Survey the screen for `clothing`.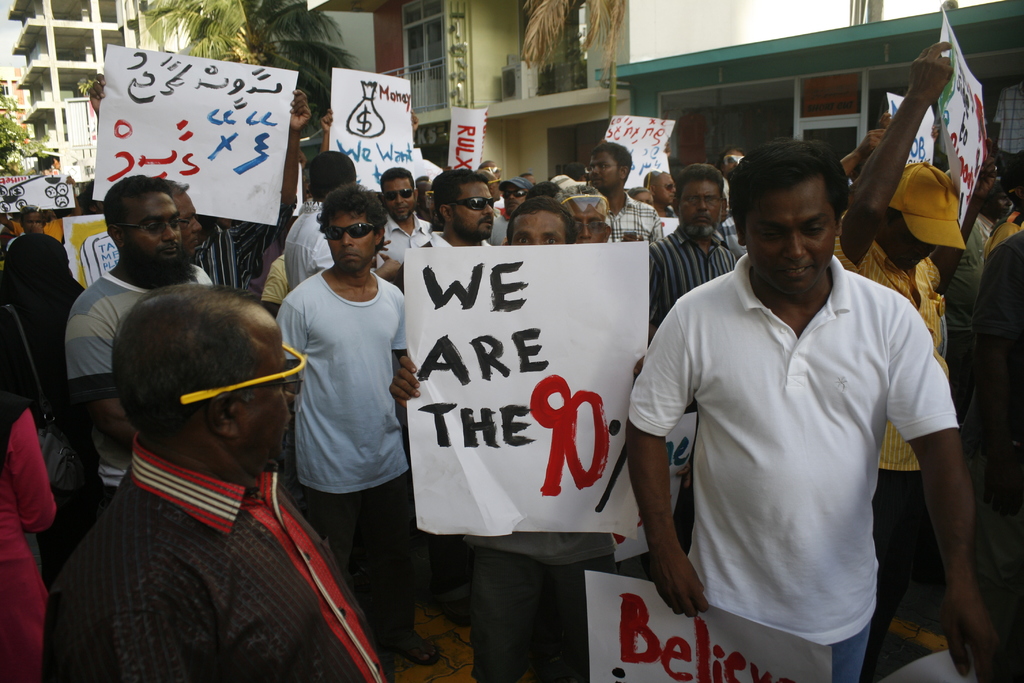
Survey found: BBox(67, 273, 221, 500).
